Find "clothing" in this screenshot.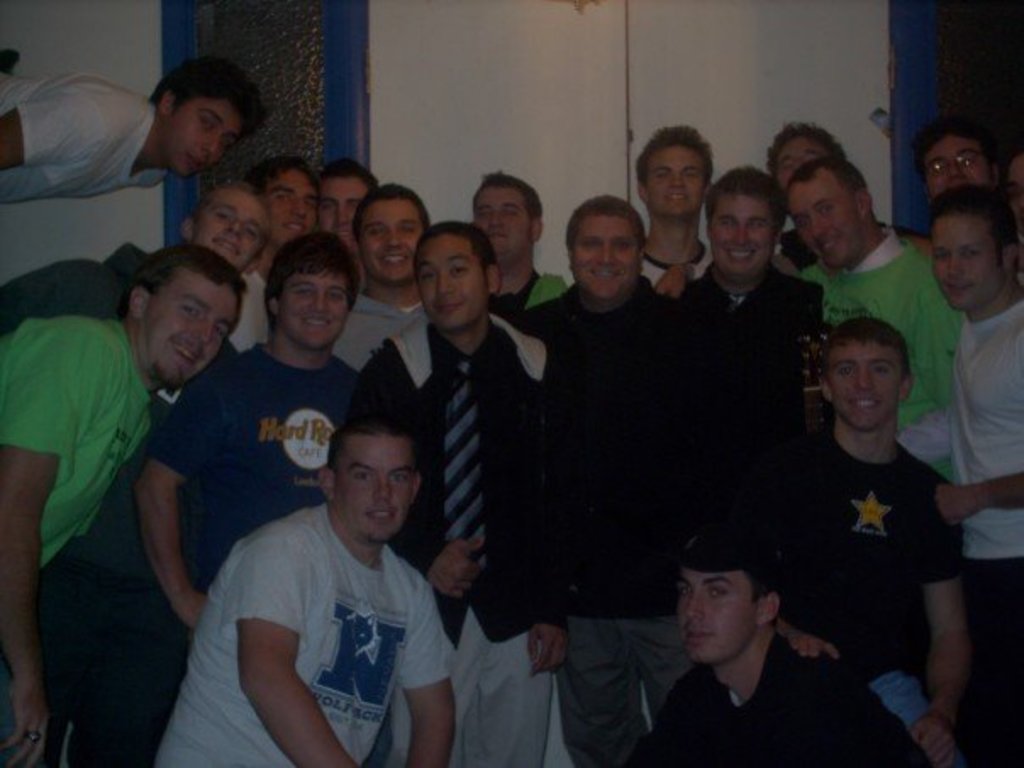
The bounding box for "clothing" is 0,71,170,212.
